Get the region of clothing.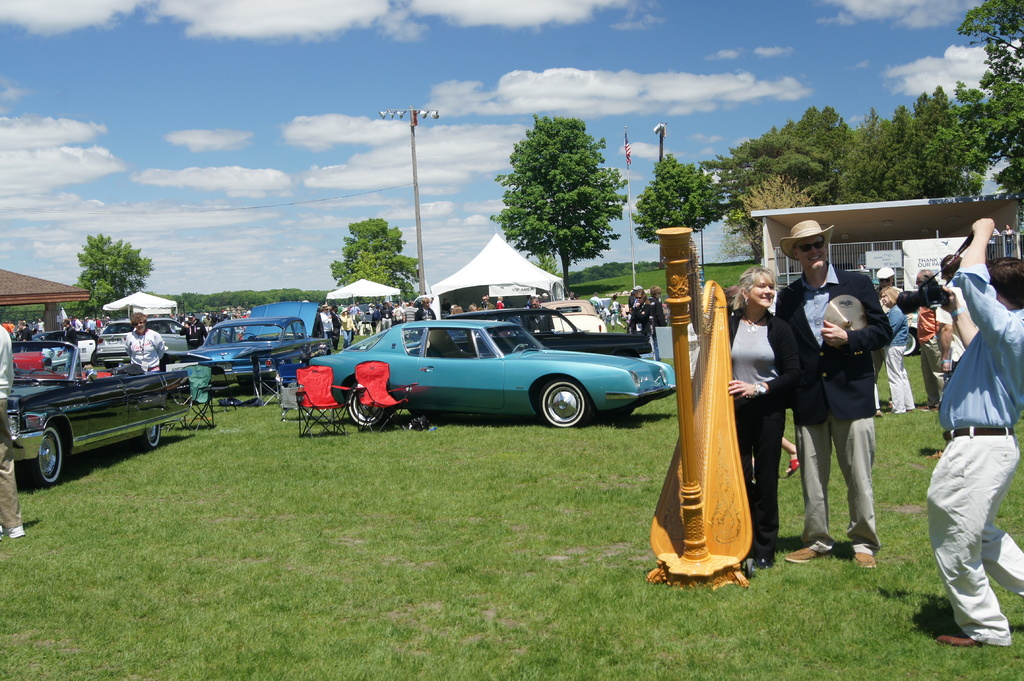
[0,324,27,529].
